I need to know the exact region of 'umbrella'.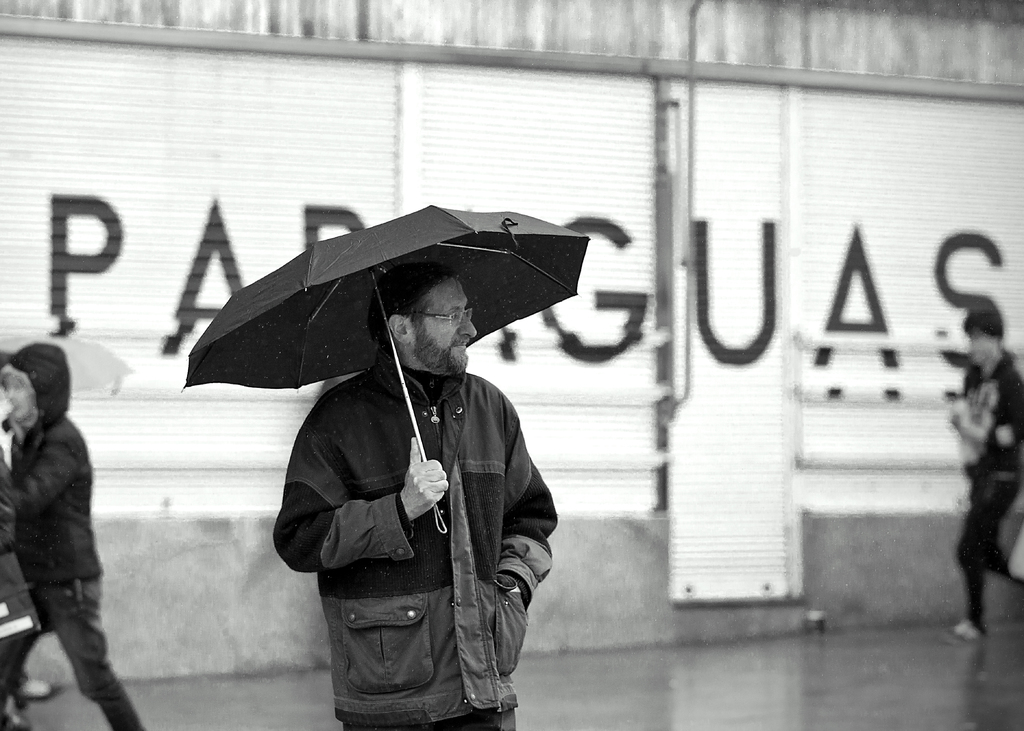
Region: bbox=(0, 335, 132, 393).
